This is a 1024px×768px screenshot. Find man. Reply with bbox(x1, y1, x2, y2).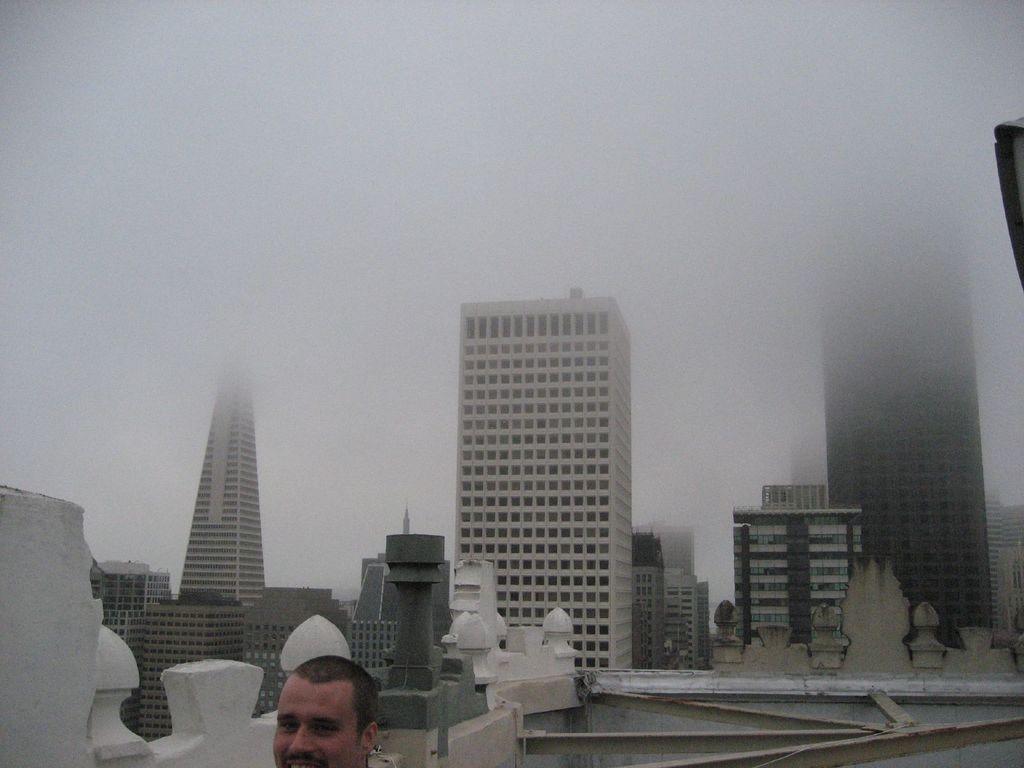
bbox(272, 653, 378, 767).
